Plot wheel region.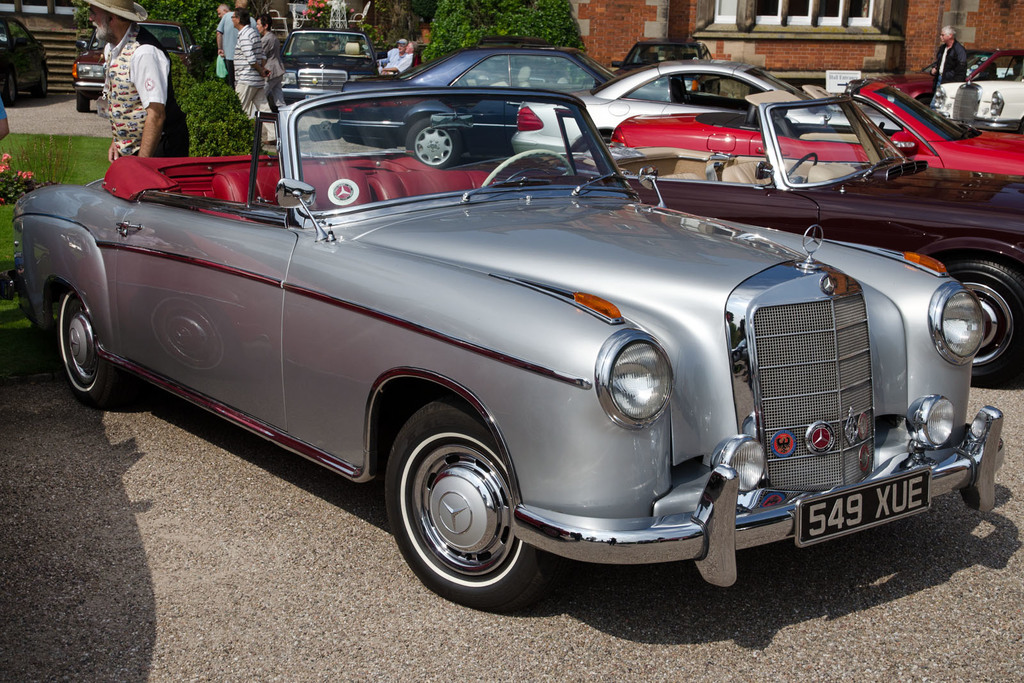
Plotted at bbox(0, 70, 19, 109).
